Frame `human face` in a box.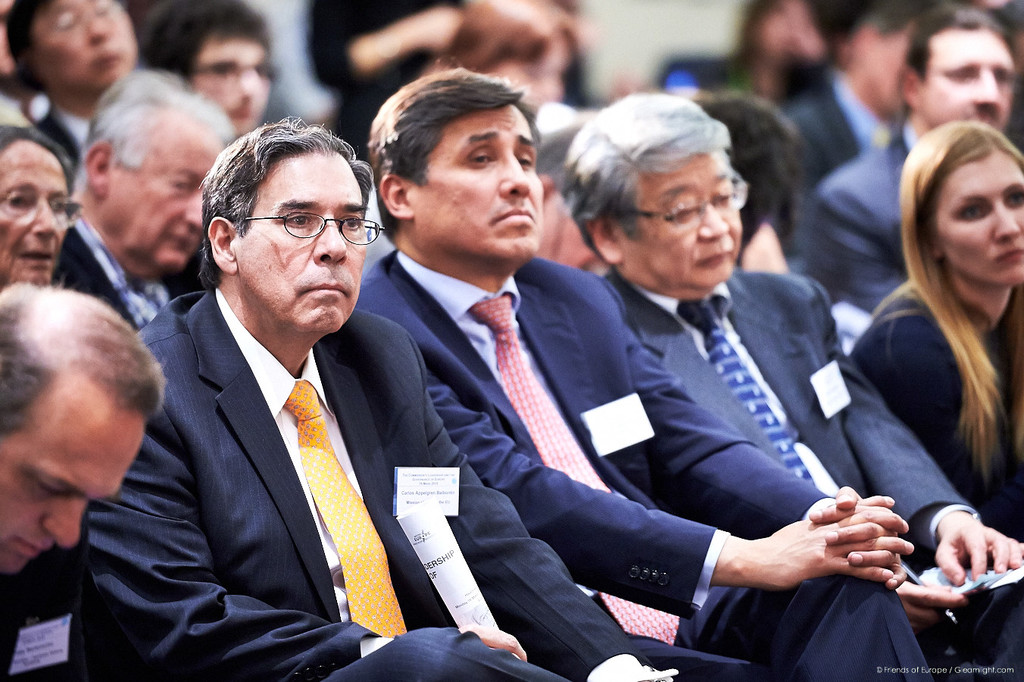
bbox=[189, 34, 268, 141].
